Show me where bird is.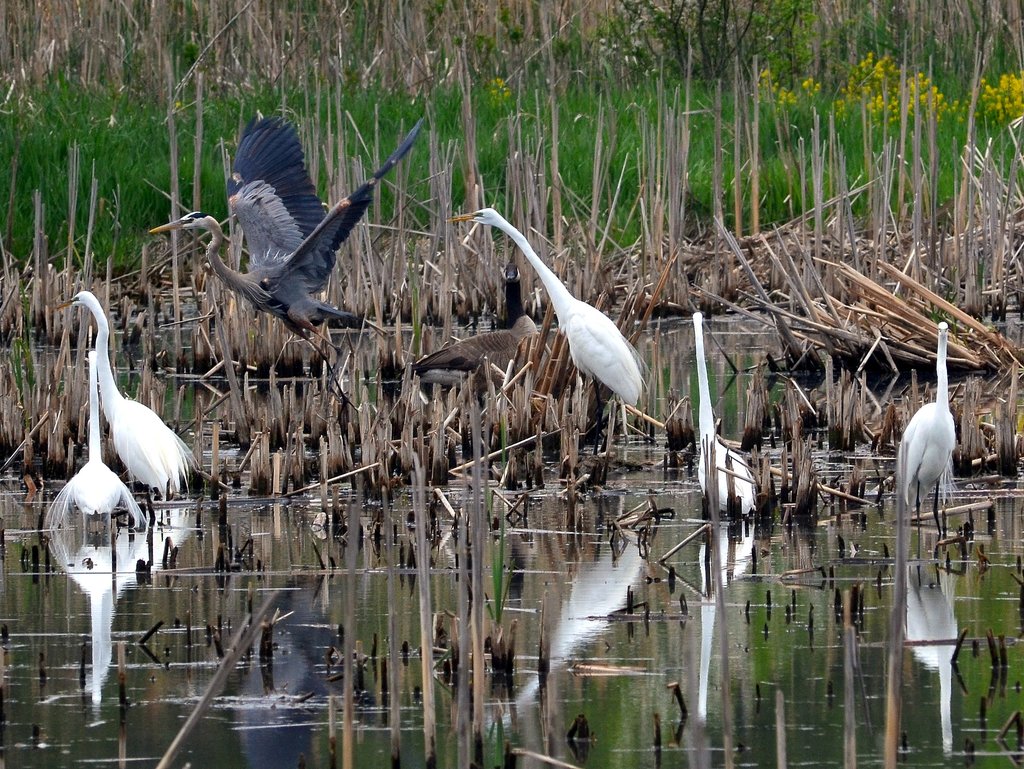
bird is at <box>42,349,147,529</box>.
